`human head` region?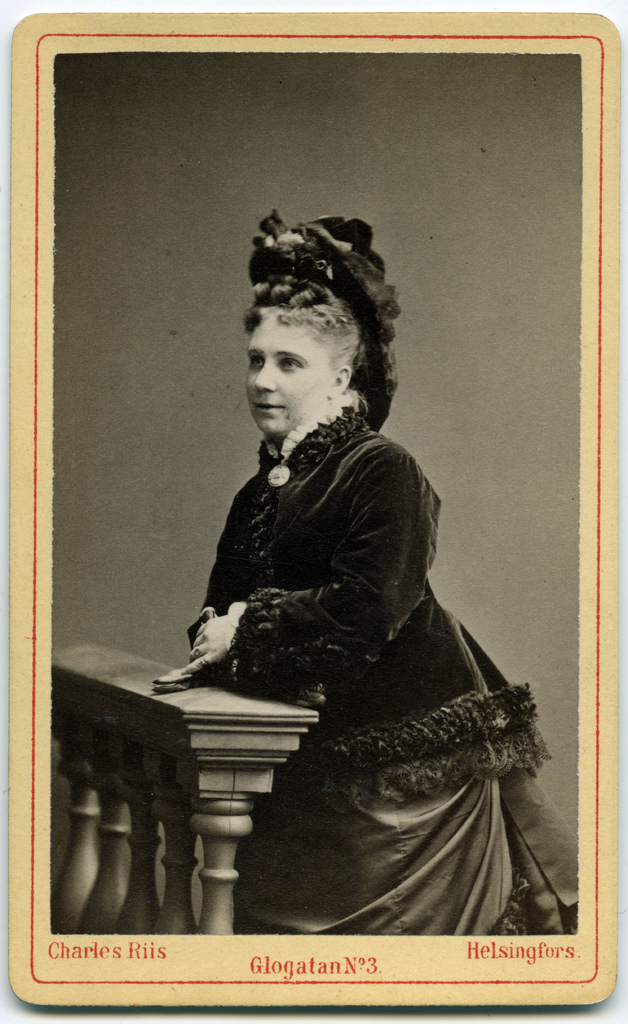
245 274 374 436
